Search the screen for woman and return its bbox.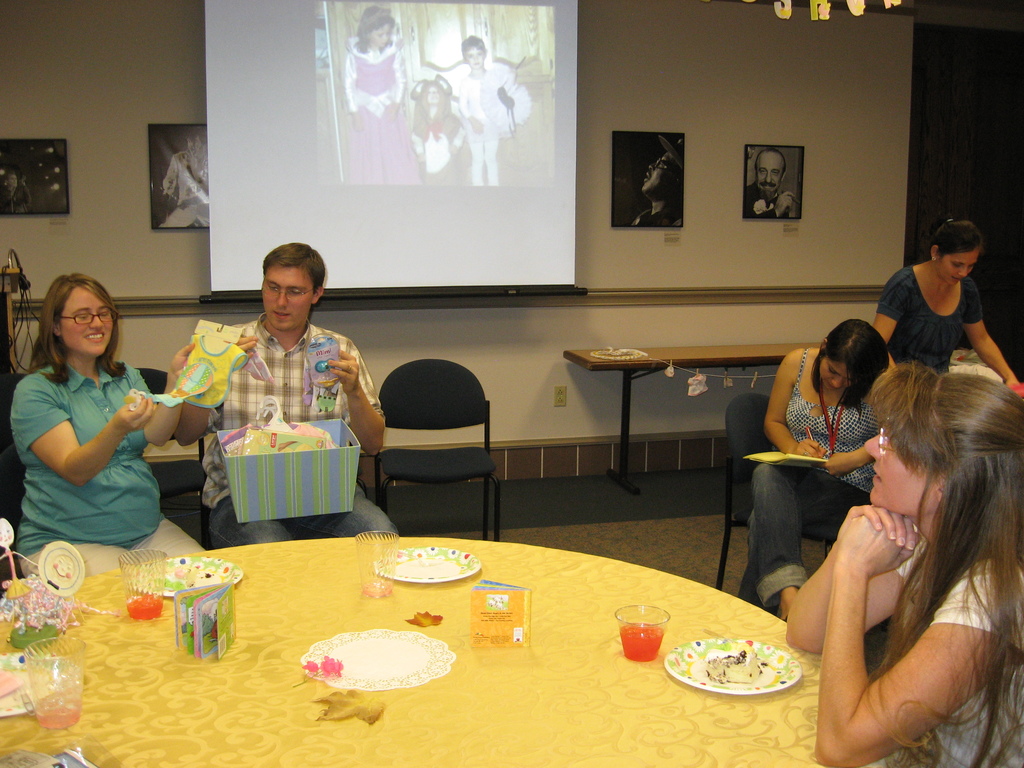
Found: l=794, t=371, r=1023, b=767.
